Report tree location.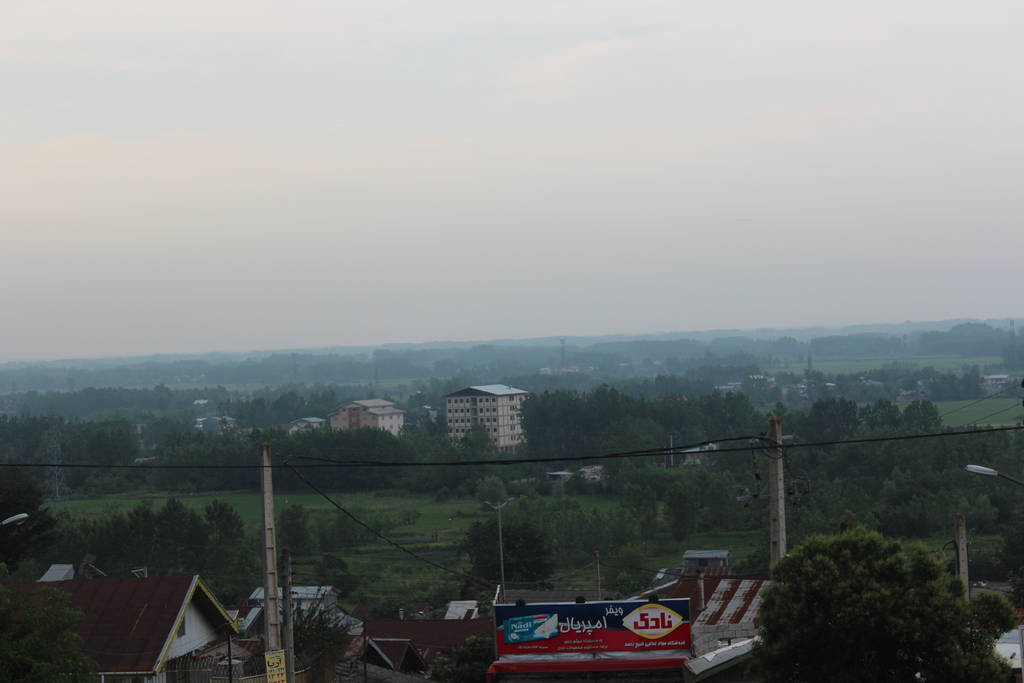
Report: bbox=(422, 634, 488, 682).
